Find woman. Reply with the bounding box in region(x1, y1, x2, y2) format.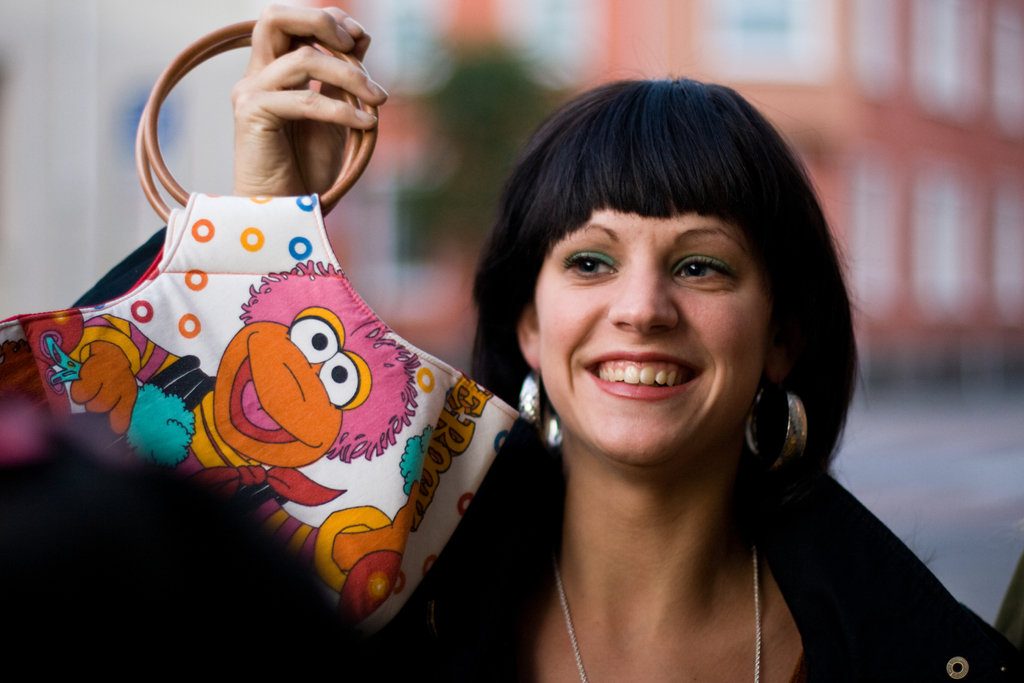
region(74, 6, 1023, 682).
